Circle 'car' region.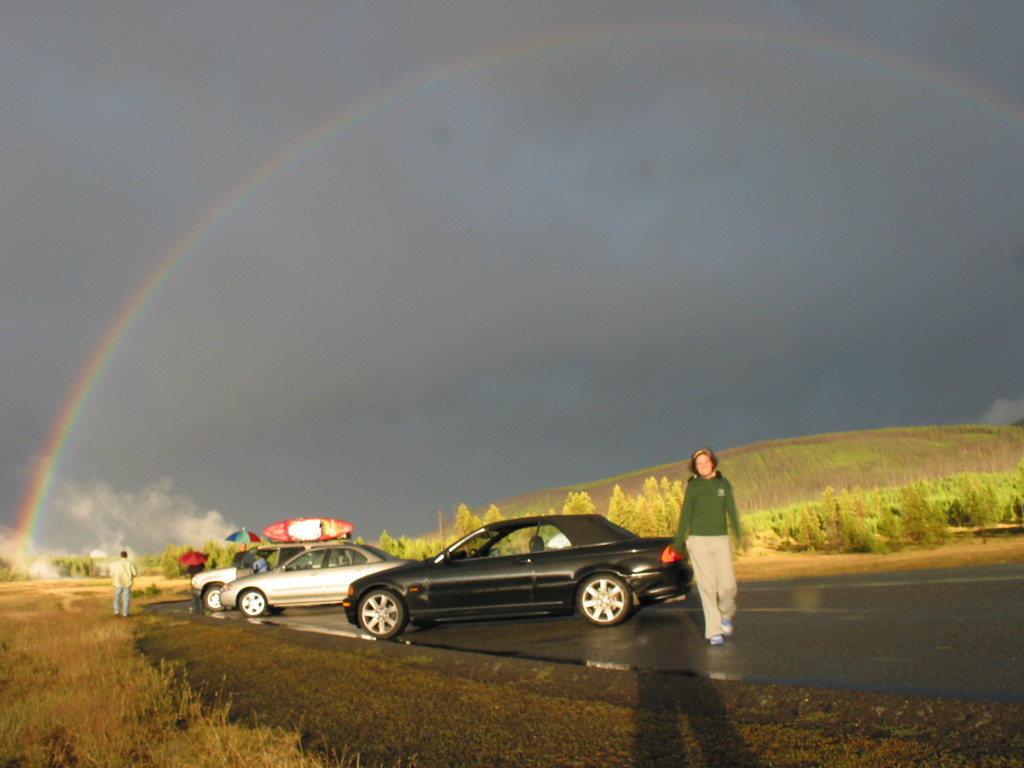
Region: 306:511:703:648.
